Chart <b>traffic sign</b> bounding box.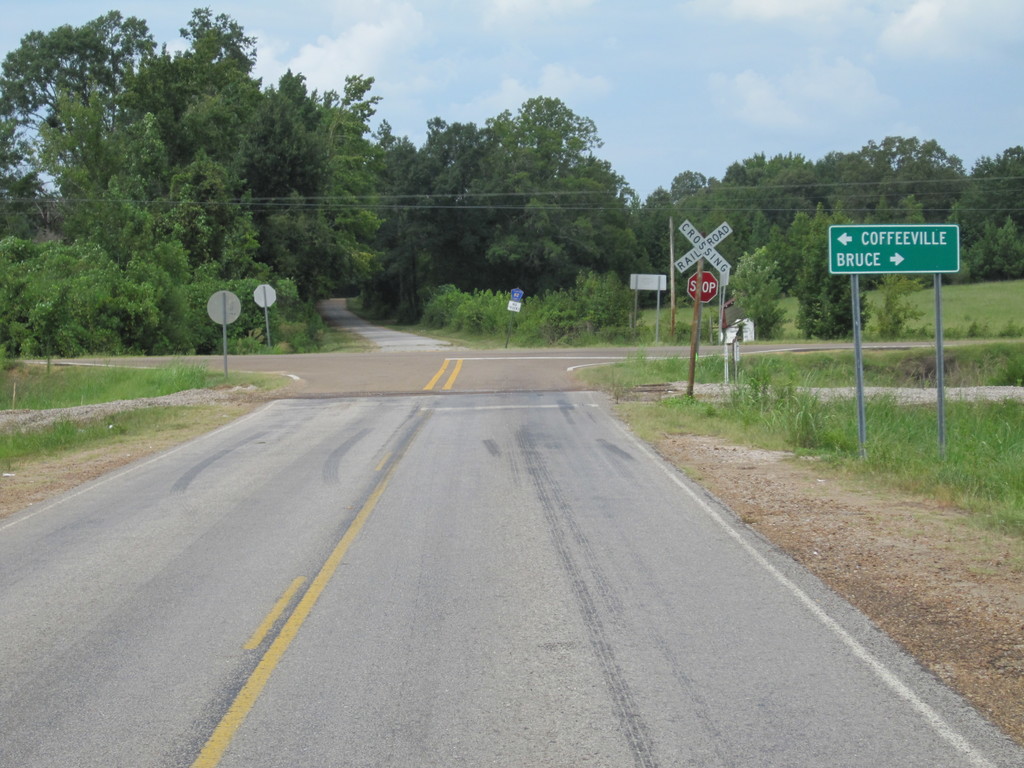
Charted: 828/227/962/273.
